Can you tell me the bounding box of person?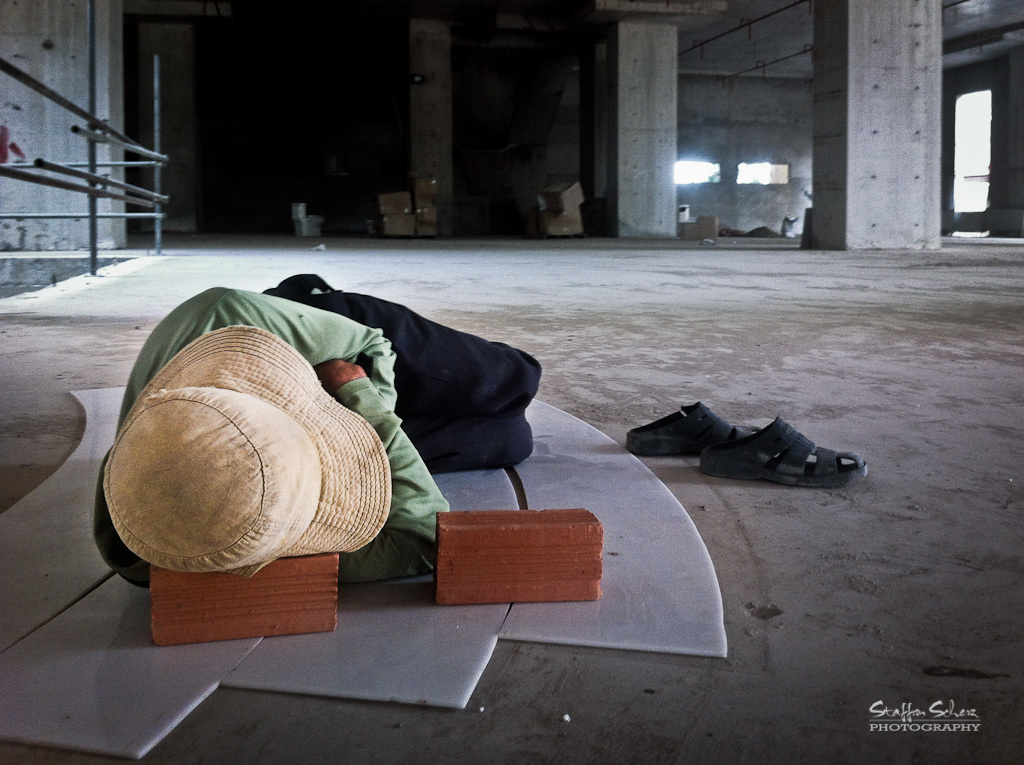
locate(88, 269, 546, 584).
